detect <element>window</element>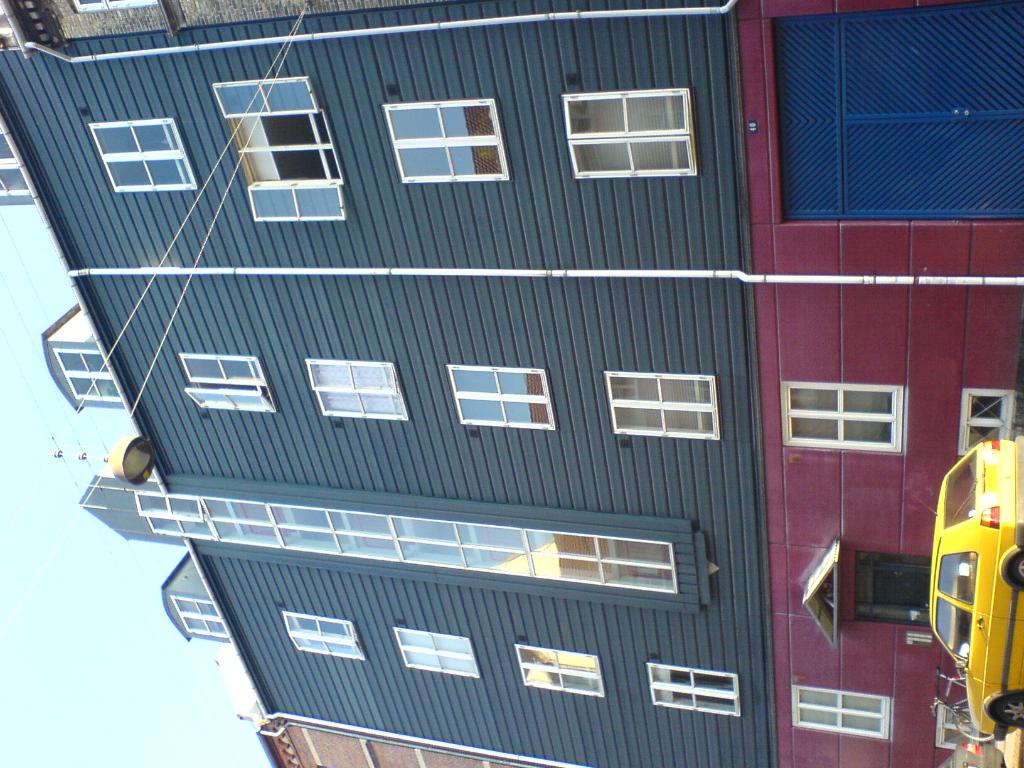
x1=175, y1=352, x2=277, y2=414
